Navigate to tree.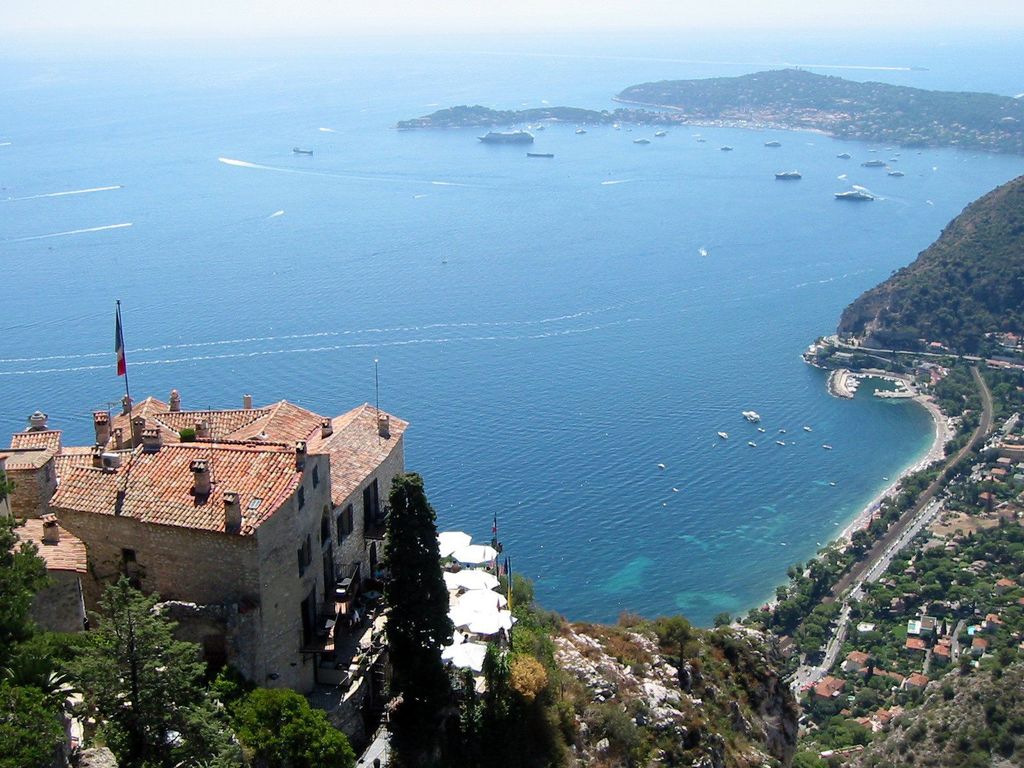
Navigation target: 0:462:69:767.
